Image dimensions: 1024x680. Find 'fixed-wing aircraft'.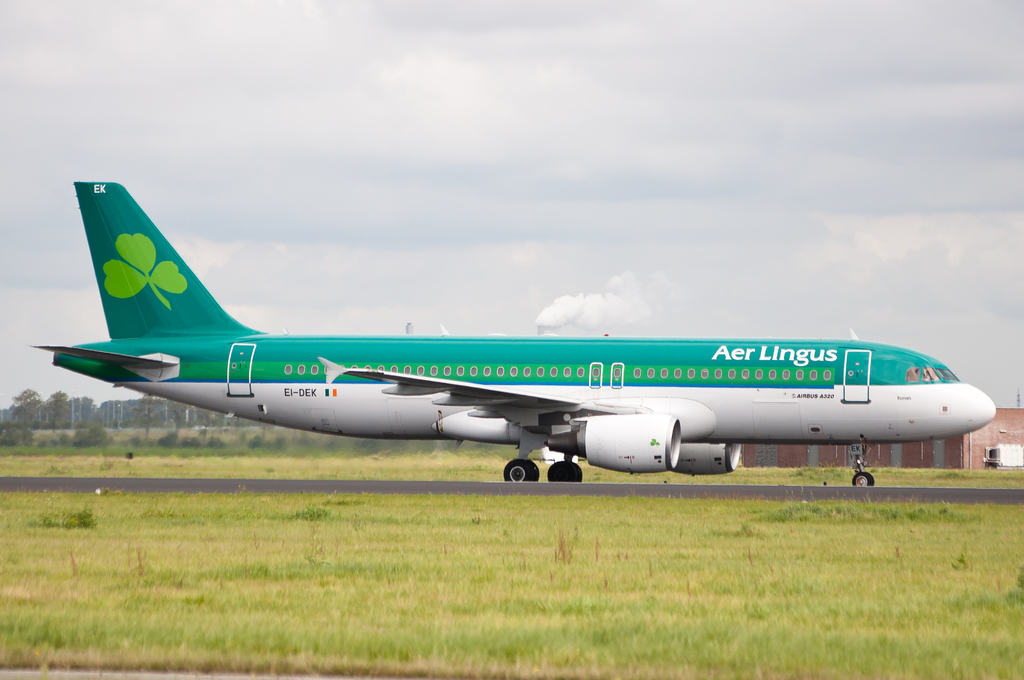
locate(26, 181, 991, 494).
